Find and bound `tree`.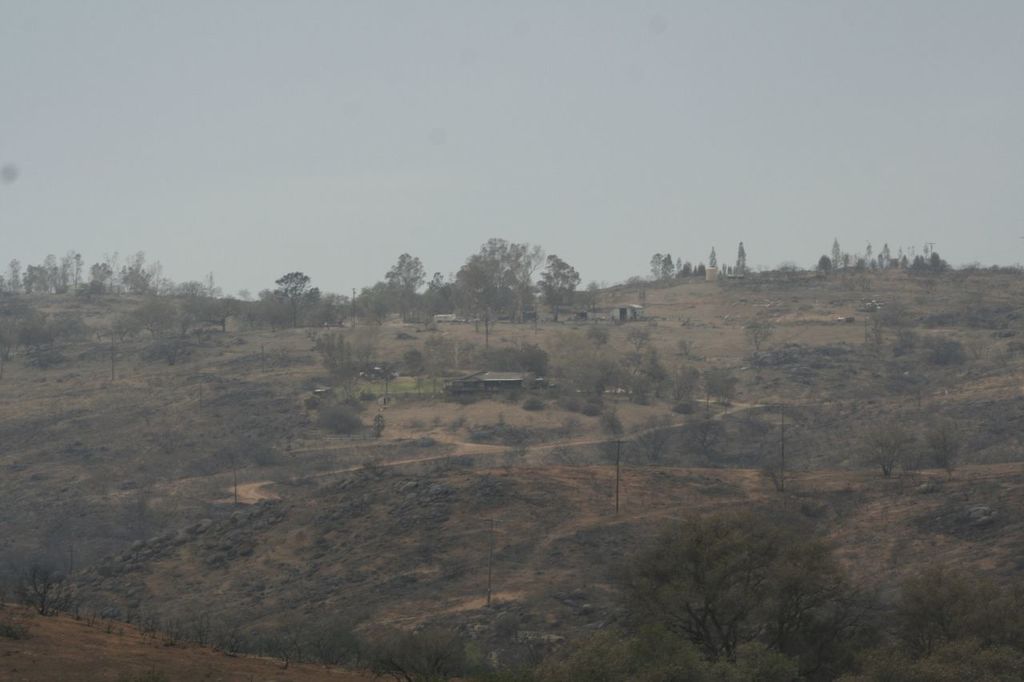
Bound: bbox=(584, 273, 599, 320).
